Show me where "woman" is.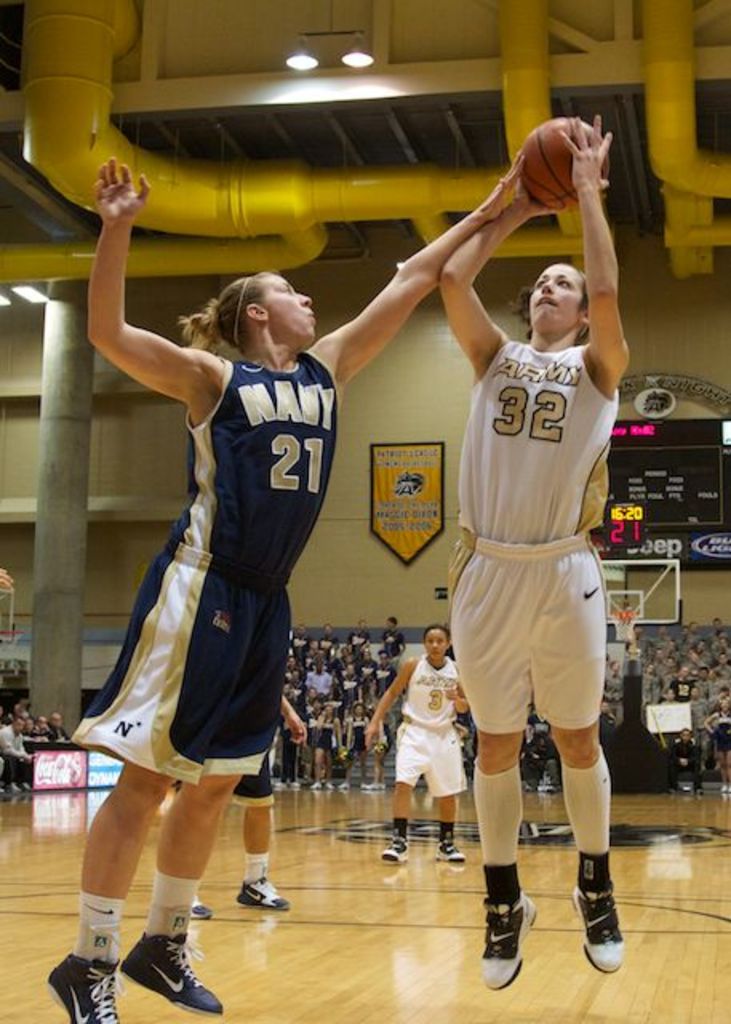
"woman" is at (x1=362, y1=624, x2=473, y2=861).
